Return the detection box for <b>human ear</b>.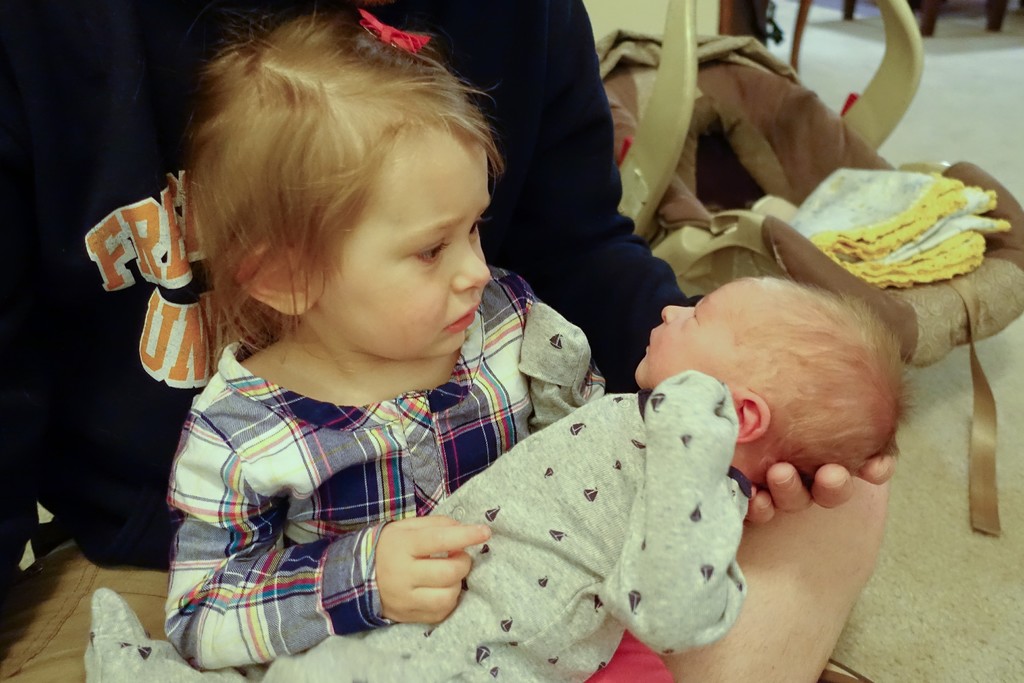
[237,240,310,311].
